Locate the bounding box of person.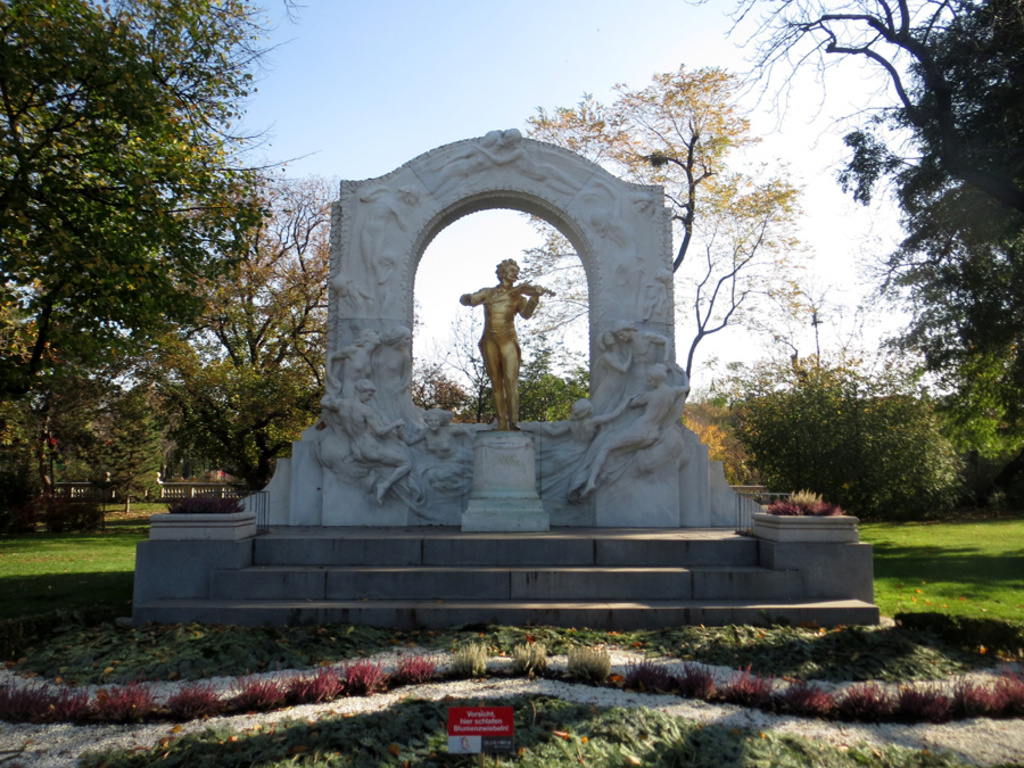
Bounding box: 461/258/543/429.
